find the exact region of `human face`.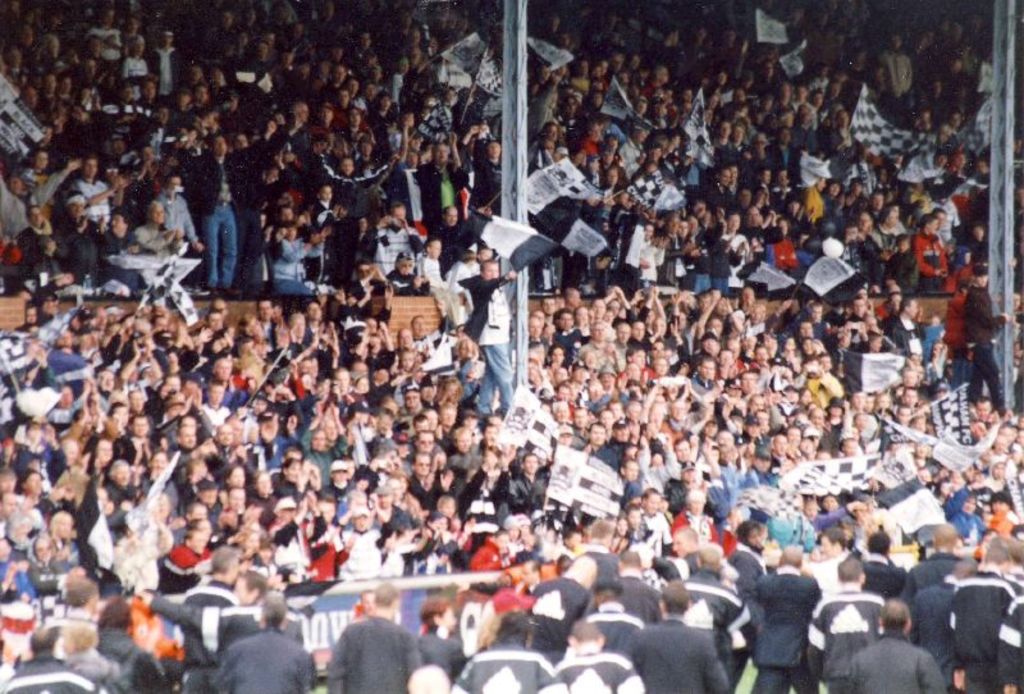
Exact region: [x1=525, y1=346, x2=549, y2=365].
